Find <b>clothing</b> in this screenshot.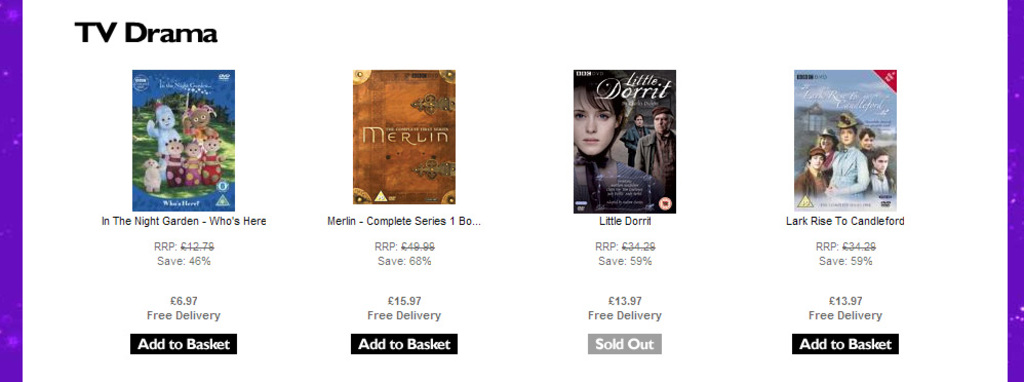
The bounding box for <b>clothing</b> is (828, 145, 868, 195).
